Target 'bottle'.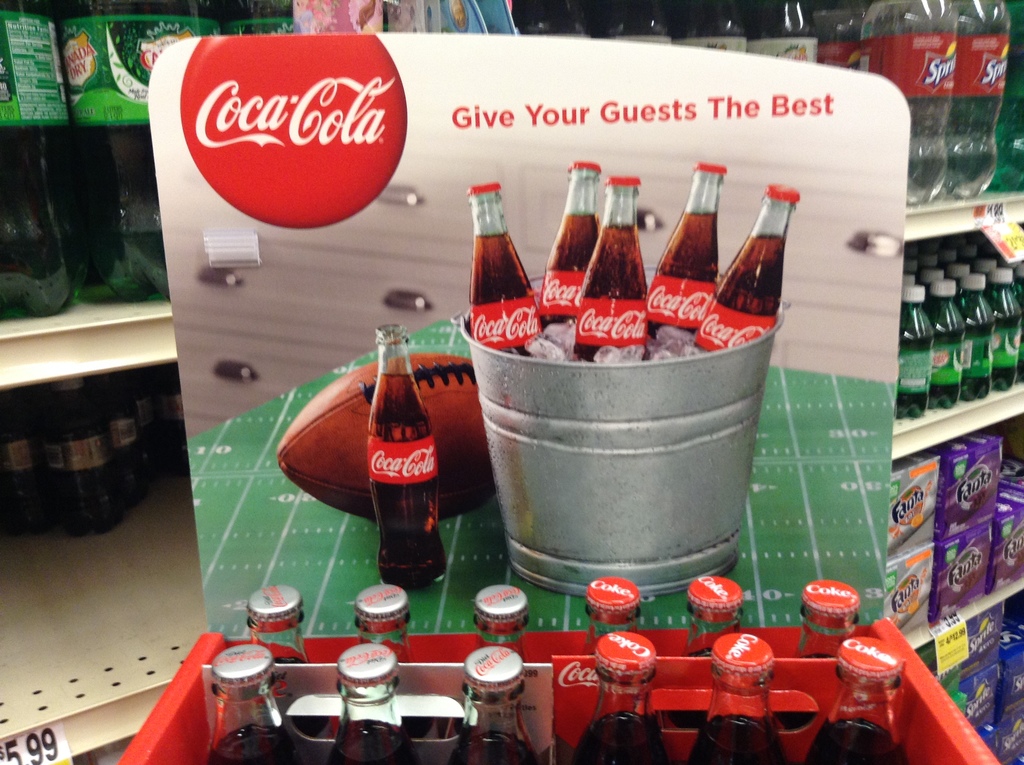
Target region: l=736, t=0, r=817, b=68.
